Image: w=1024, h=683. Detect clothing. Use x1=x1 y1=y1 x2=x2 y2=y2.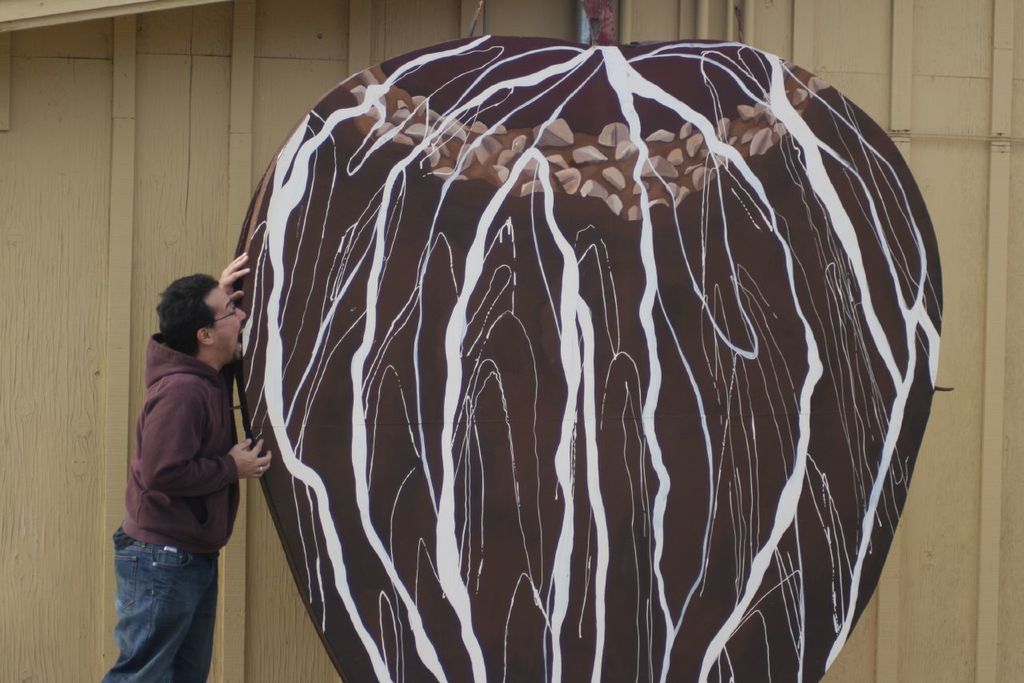
x1=95 y1=526 x2=216 y2=682.
